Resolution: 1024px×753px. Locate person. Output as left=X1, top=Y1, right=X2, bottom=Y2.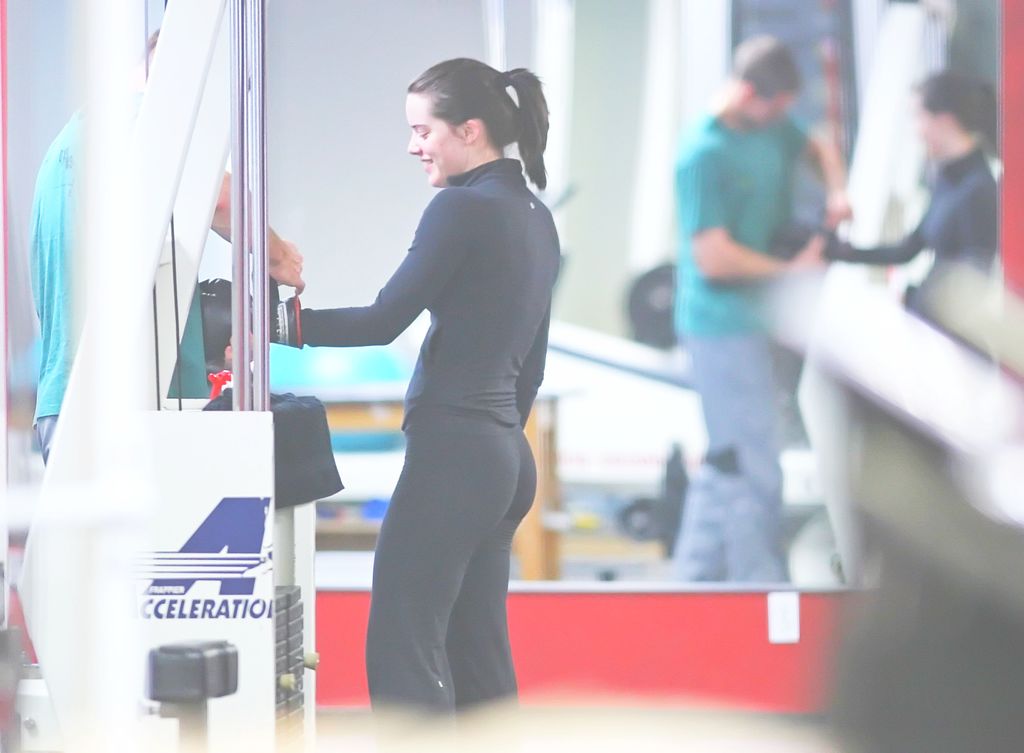
left=294, top=29, right=556, bottom=729.
